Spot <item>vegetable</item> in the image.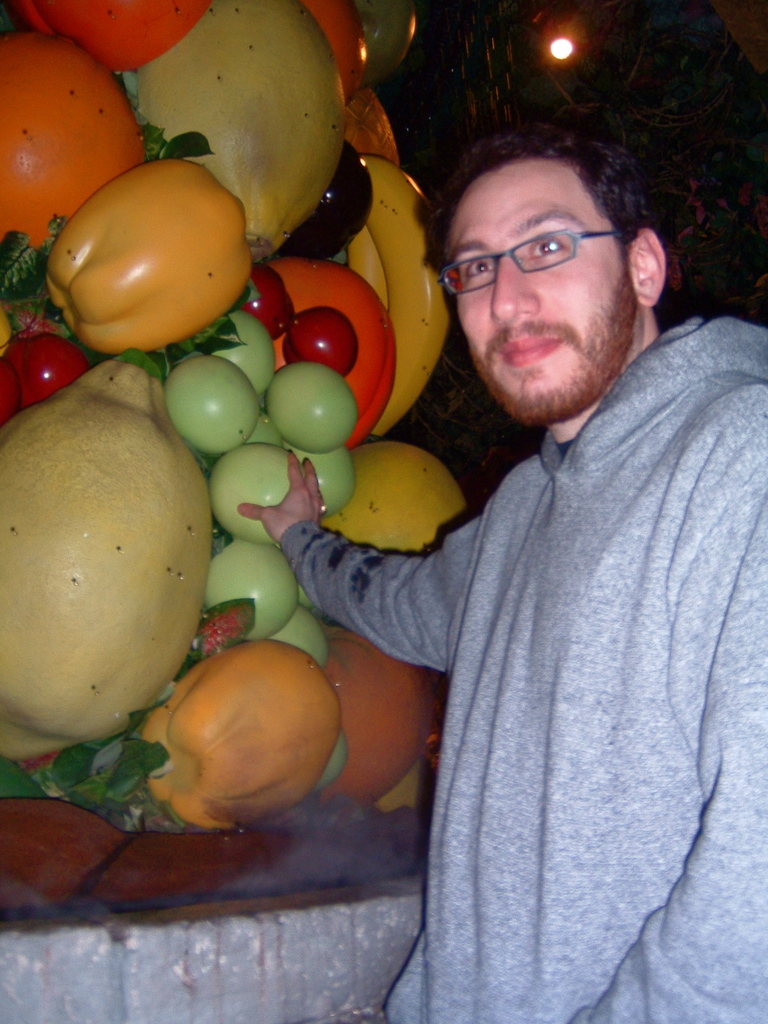
<item>vegetable</item> found at [303,582,341,628].
